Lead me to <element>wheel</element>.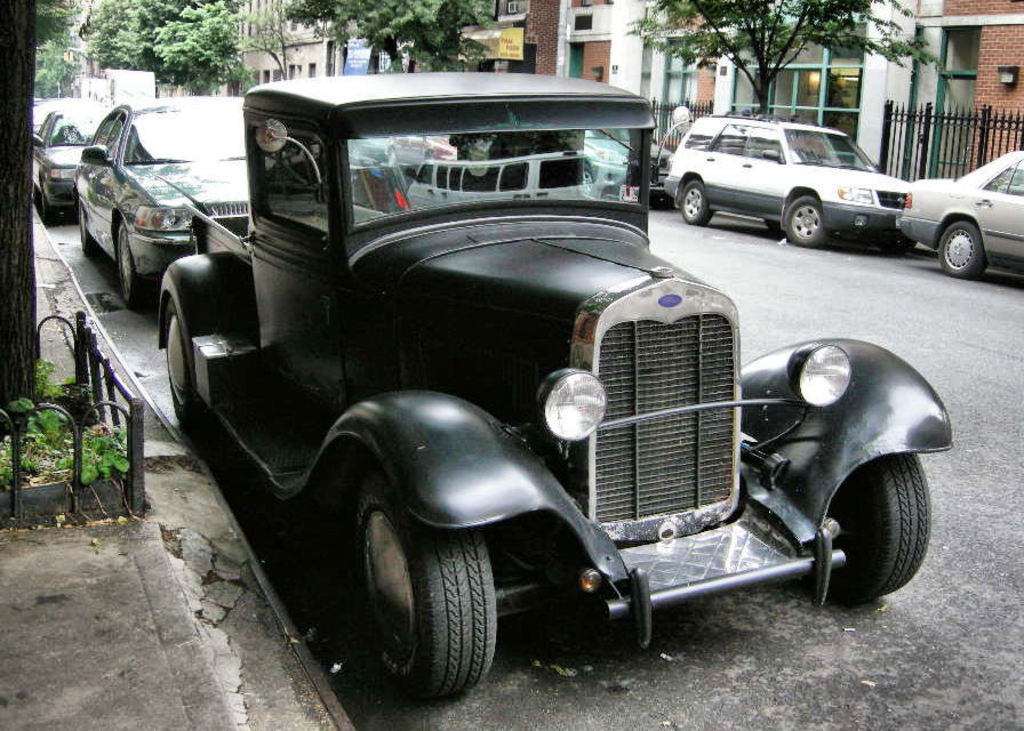
Lead to bbox=[336, 469, 499, 712].
